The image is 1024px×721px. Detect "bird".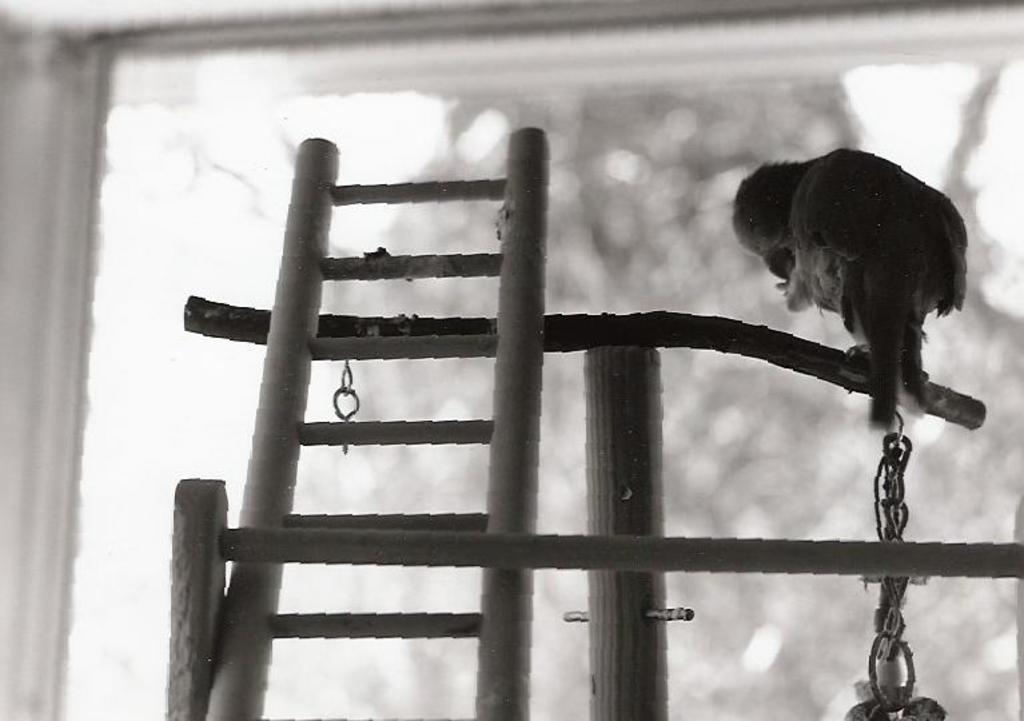
Detection: <bbox>754, 162, 975, 459</bbox>.
